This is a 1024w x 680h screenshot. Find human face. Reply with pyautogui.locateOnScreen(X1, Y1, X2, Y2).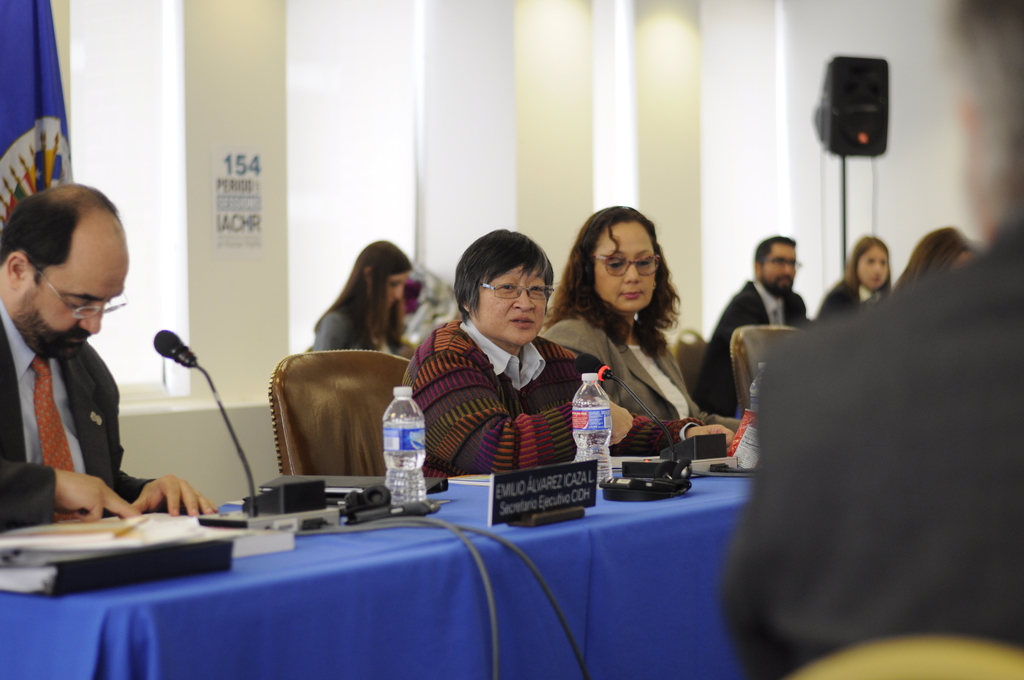
pyautogui.locateOnScreen(25, 244, 130, 364).
